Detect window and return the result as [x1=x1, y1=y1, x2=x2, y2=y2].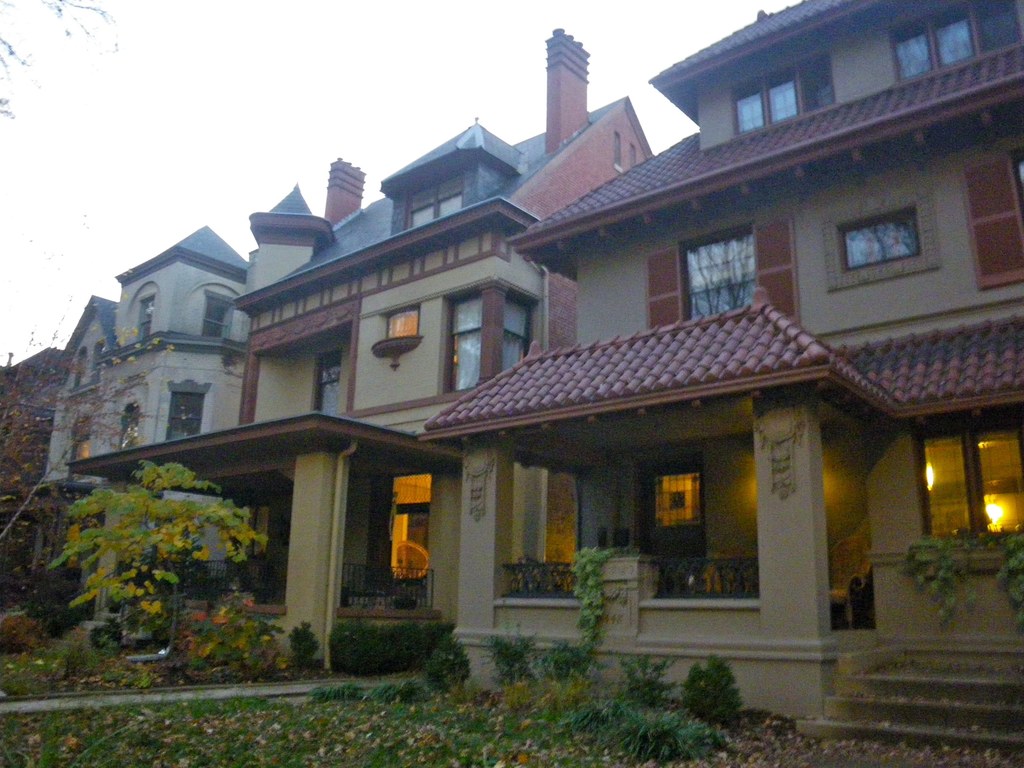
[x1=927, y1=419, x2=1023, y2=541].
